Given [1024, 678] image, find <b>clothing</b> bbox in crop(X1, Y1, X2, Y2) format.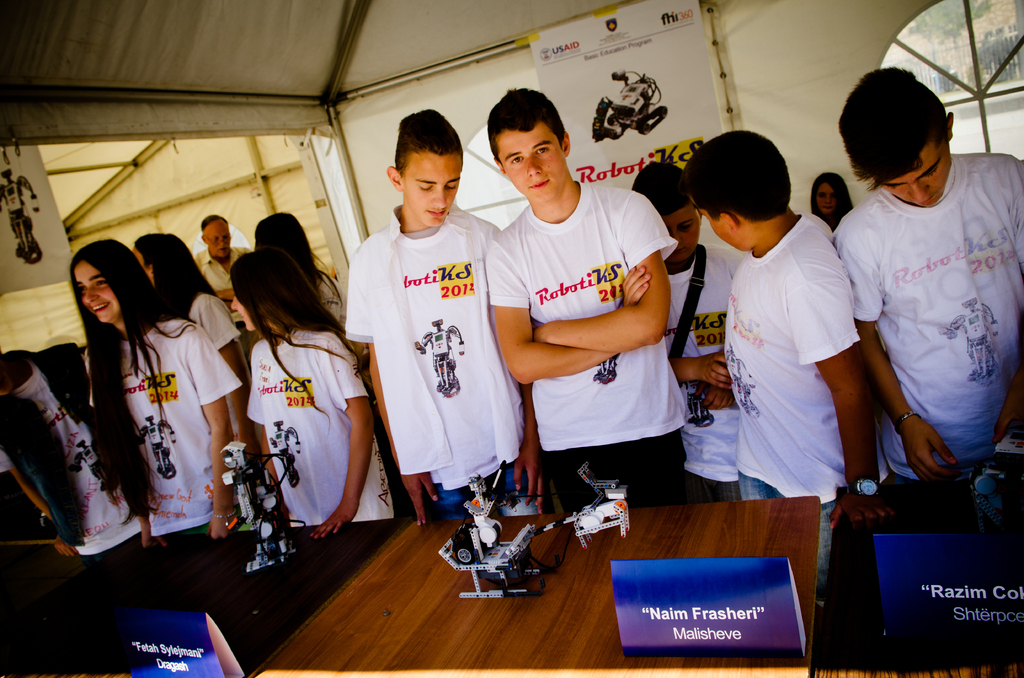
crop(730, 209, 872, 623).
